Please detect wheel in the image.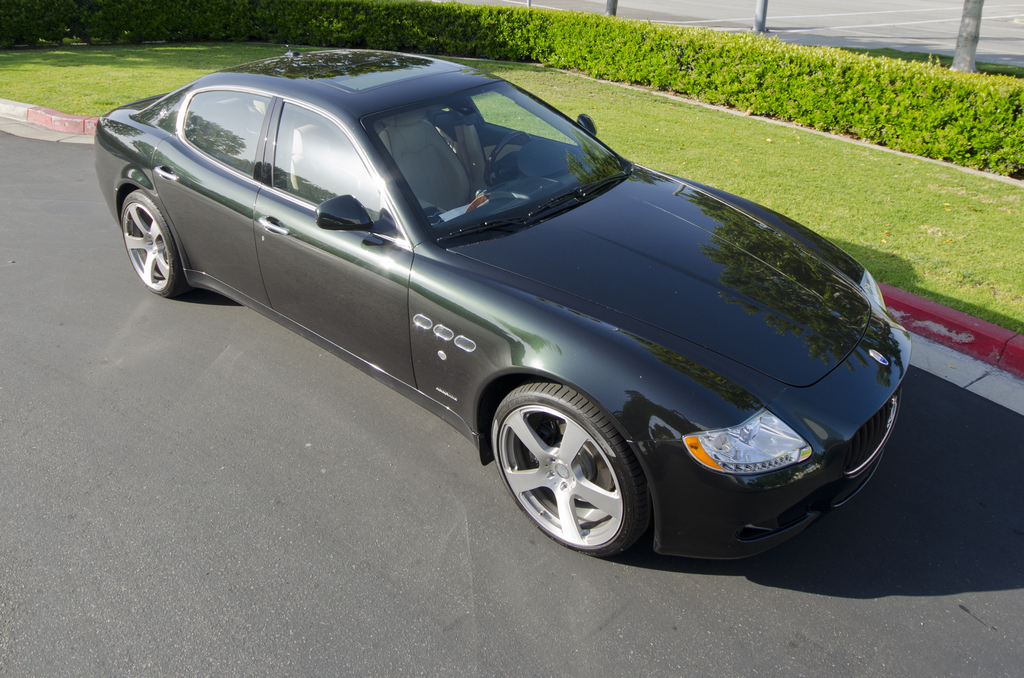
<region>486, 374, 644, 556</region>.
